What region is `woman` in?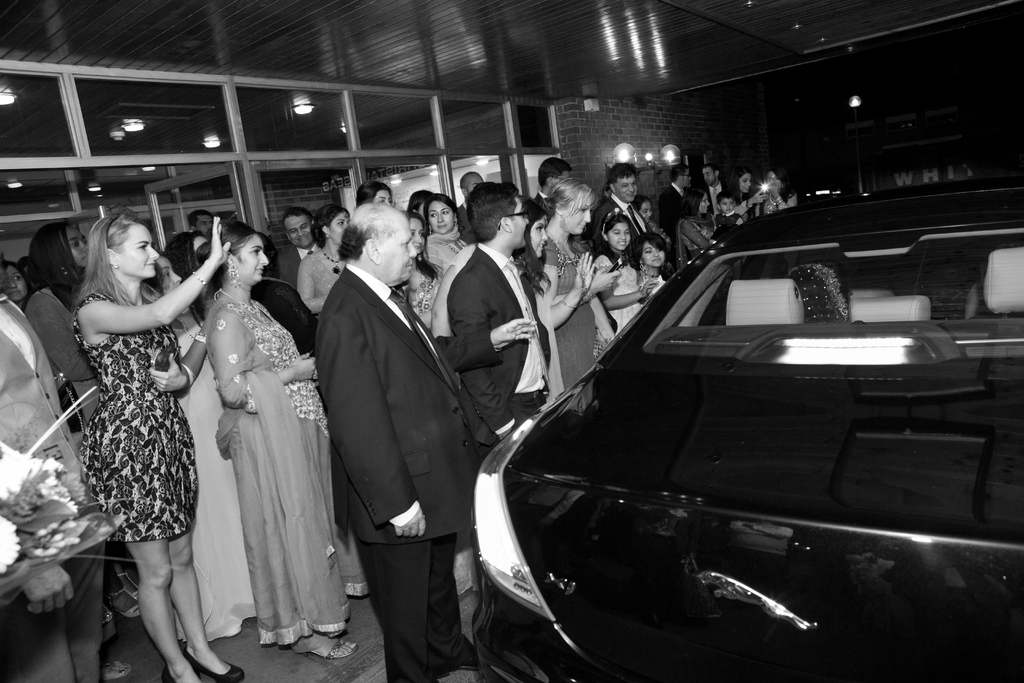
<bbox>352, 179, 398, 208</bbox>.
